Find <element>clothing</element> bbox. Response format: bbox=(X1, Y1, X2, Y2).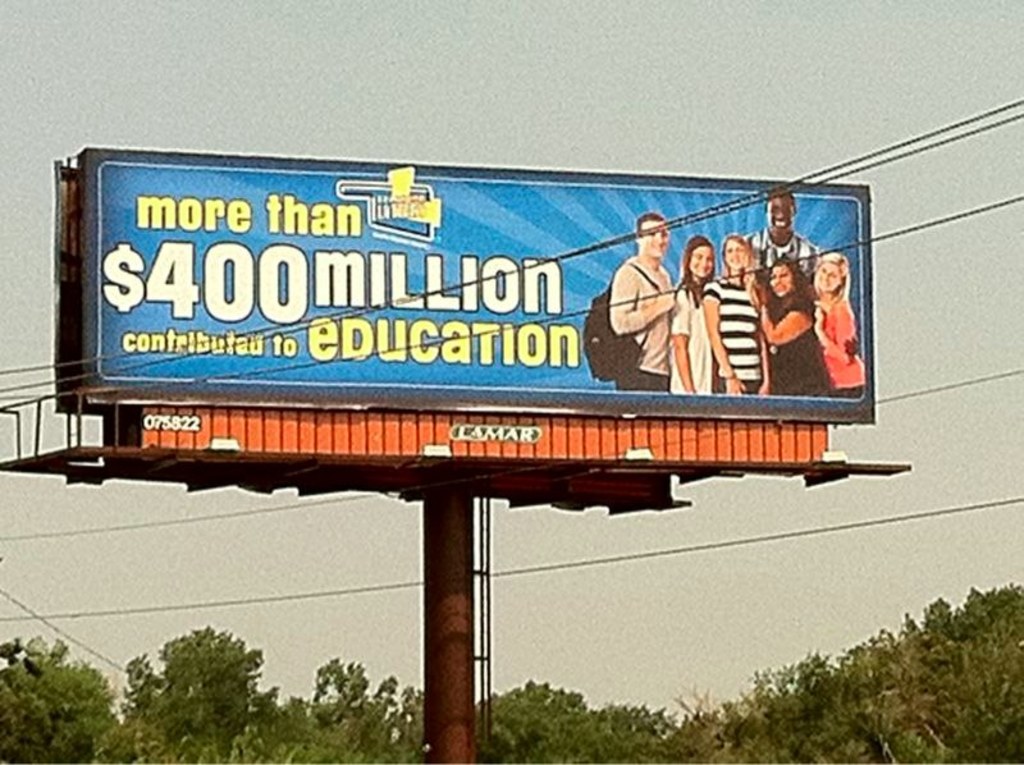
bbox=(611, 249, 673, 372).
